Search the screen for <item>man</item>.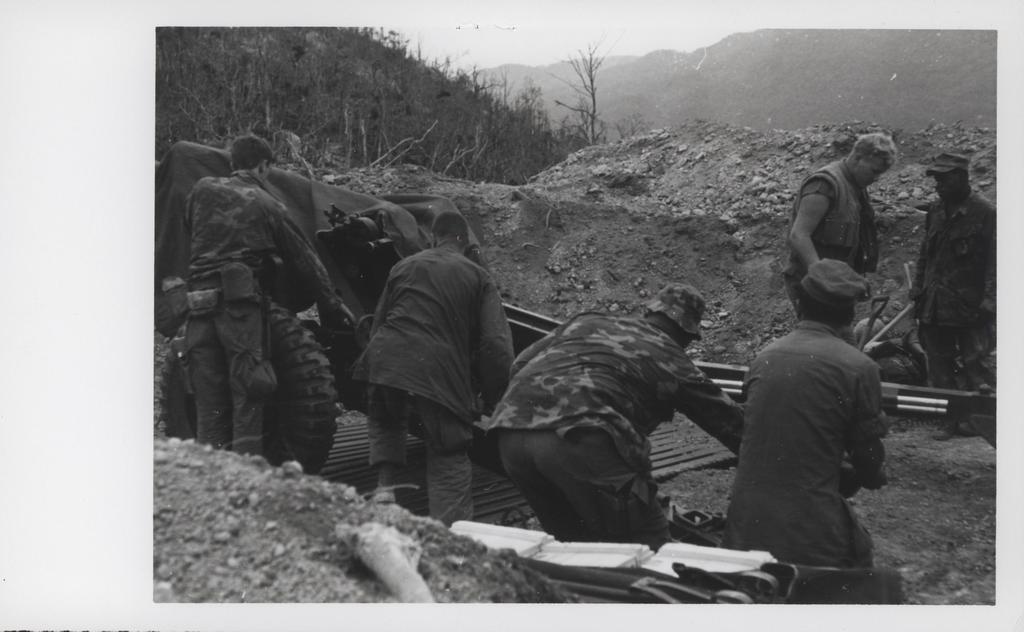
Found at region(904, 150, 1010, 389).
